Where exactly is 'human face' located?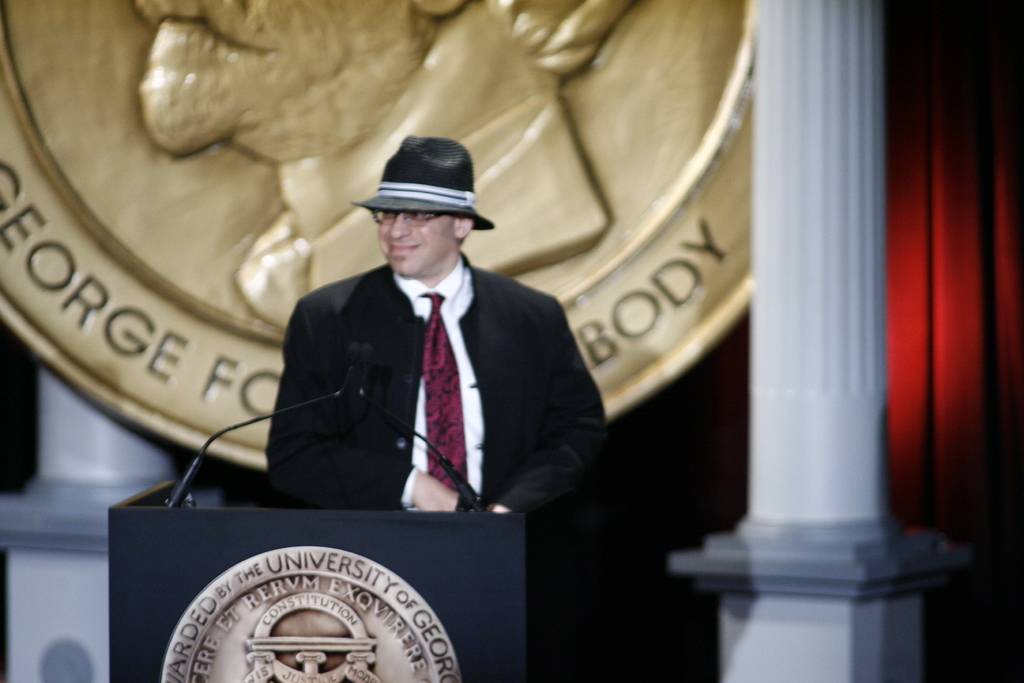
Its bounding box is <region>378, 211, 455, 277</region>.
